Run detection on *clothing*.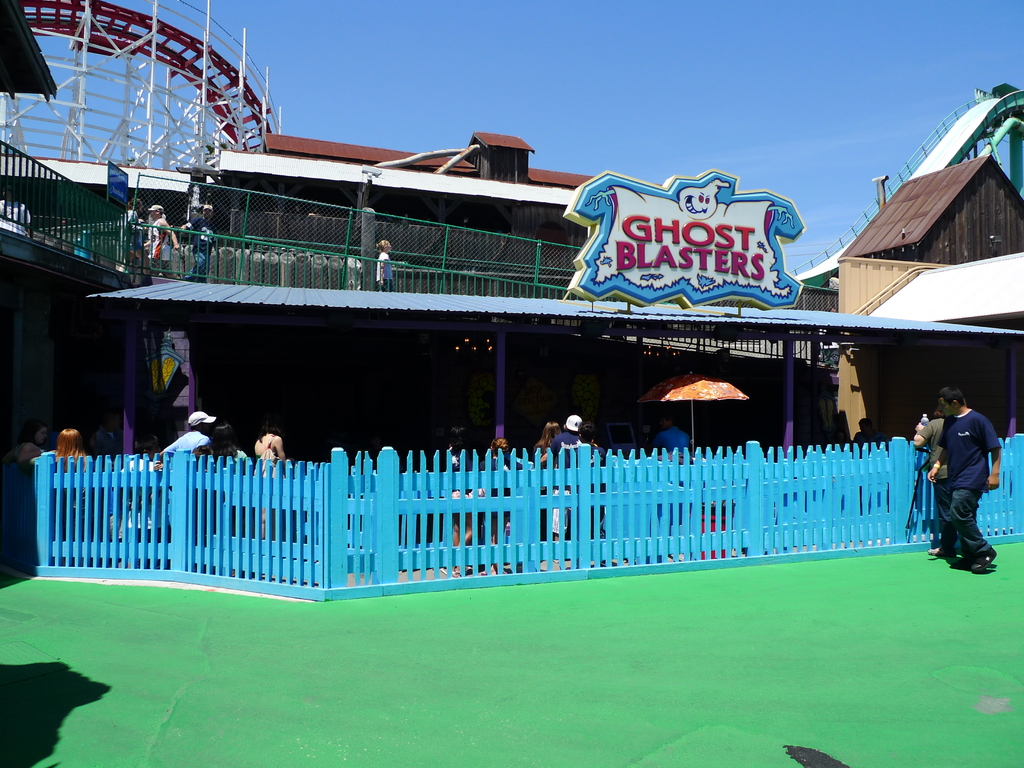
Result: 0/196/34/239.
